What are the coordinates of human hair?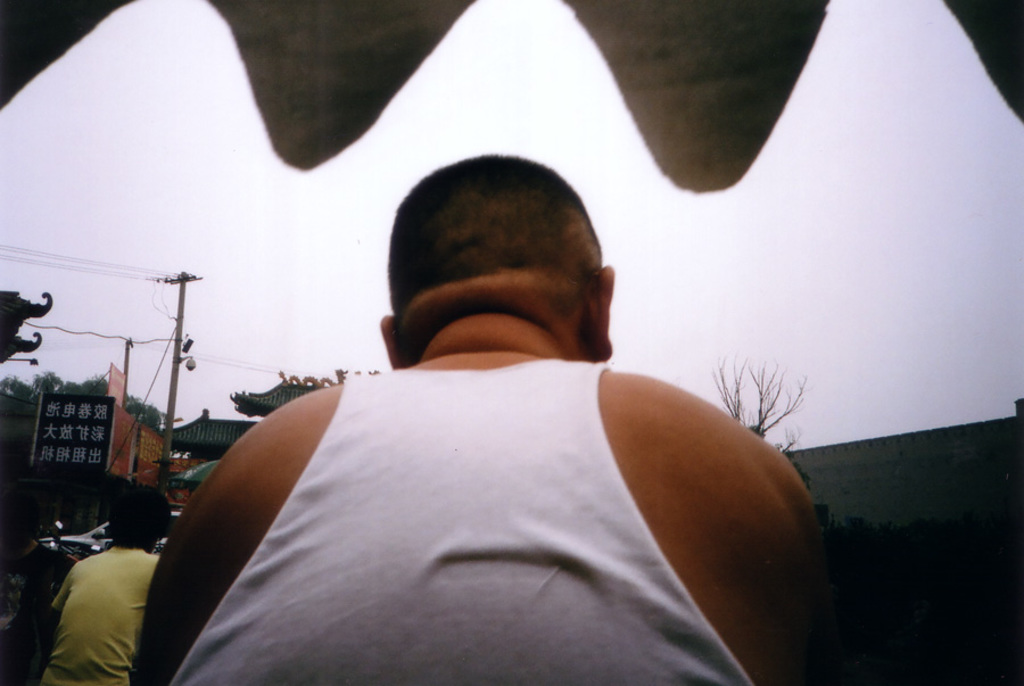
bbox(100, 481, 176, 551).
